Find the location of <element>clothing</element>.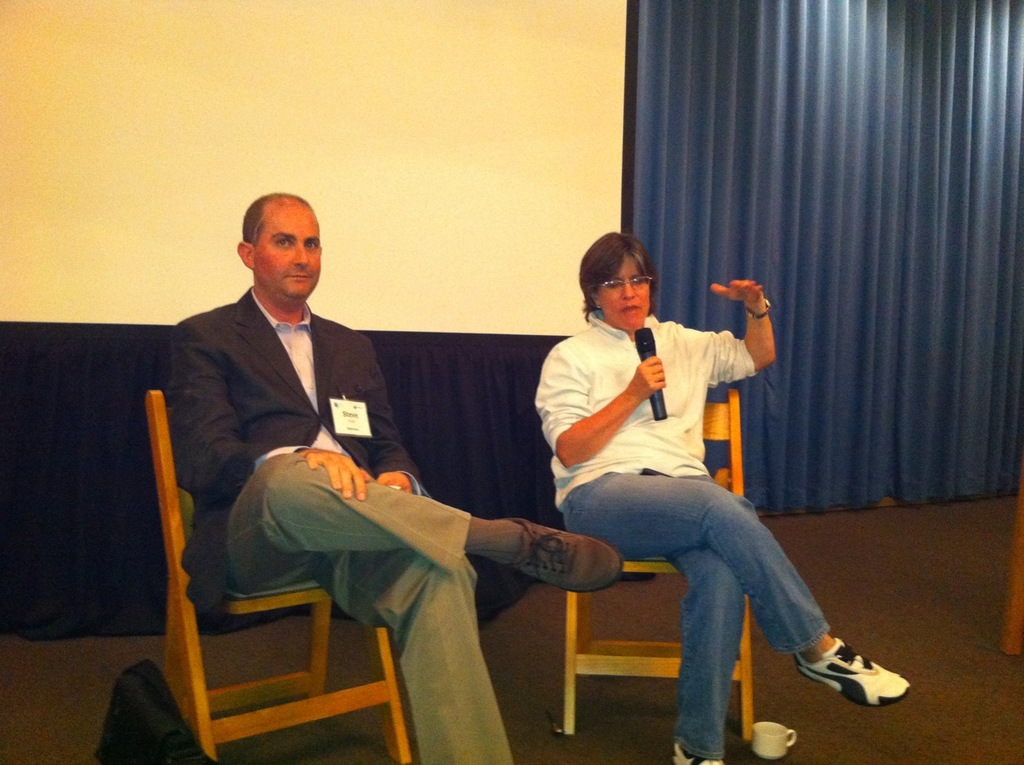
Location: 535,312,826,762.
